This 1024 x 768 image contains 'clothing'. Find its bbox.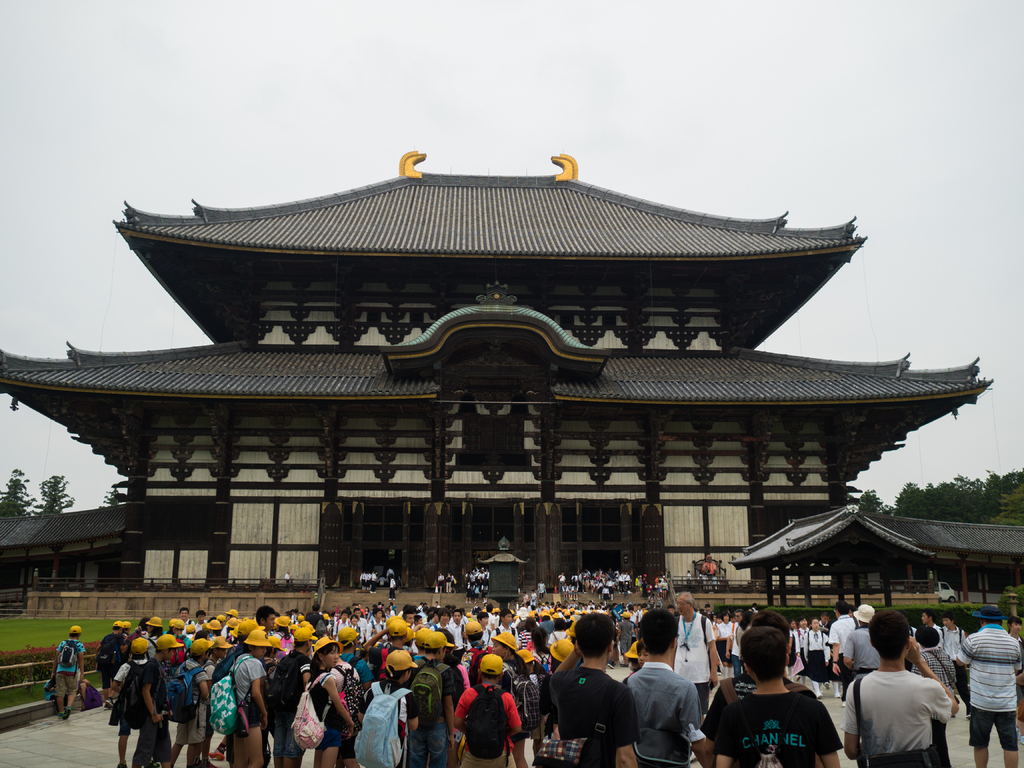
select_region(696, 668, 816, 742).
